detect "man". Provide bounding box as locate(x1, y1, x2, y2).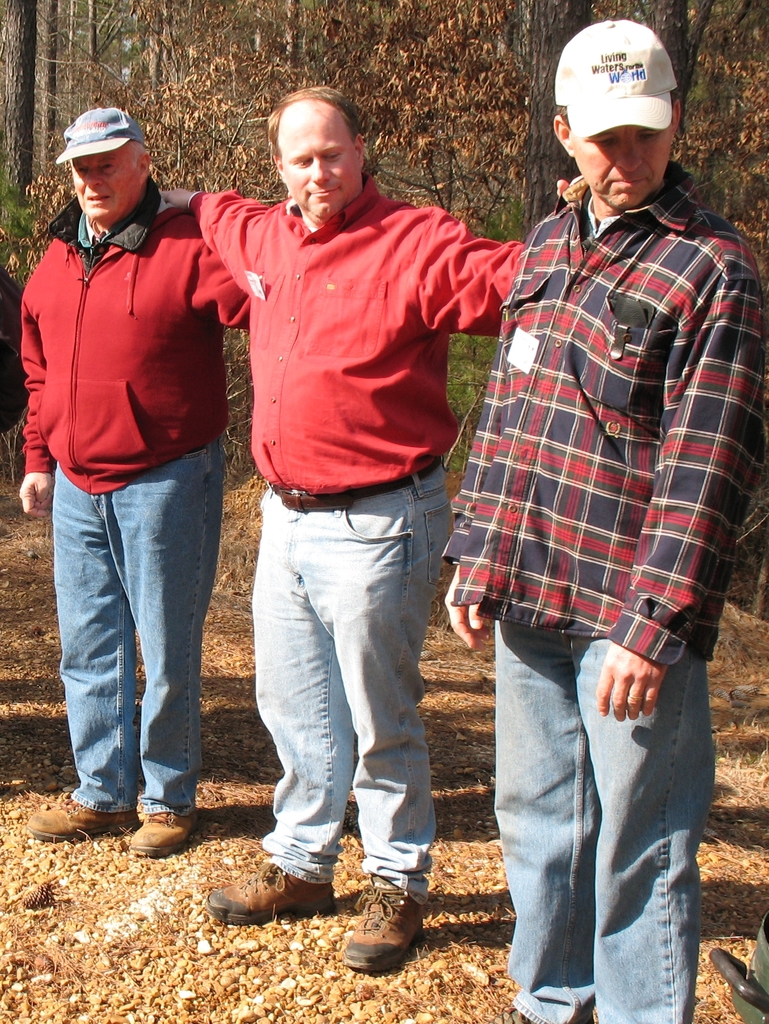
locate(438, 22, 768, 1023).
